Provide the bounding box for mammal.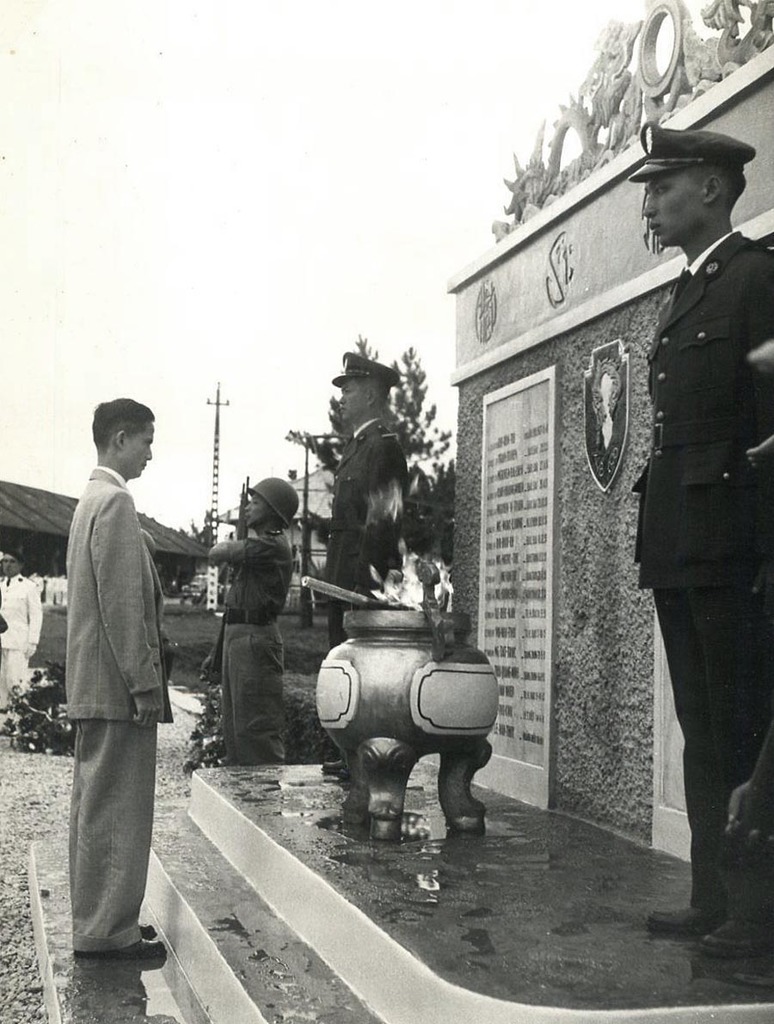
select_region(318, 347, 413, 780).
